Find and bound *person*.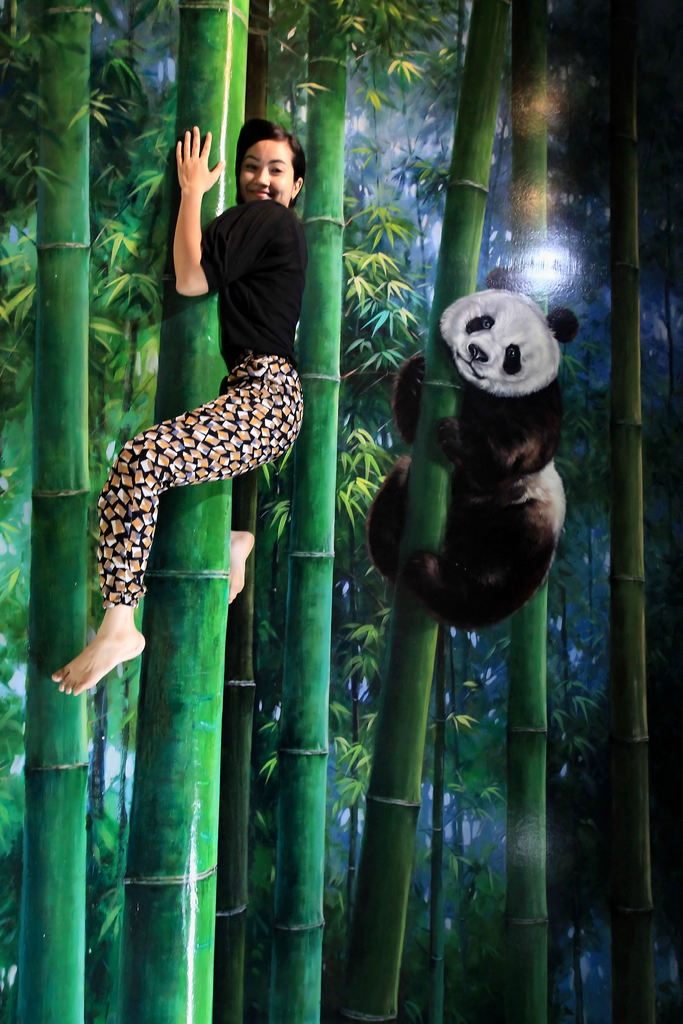
Bound: x1=55 y1=115 x2=313 y2=706.
